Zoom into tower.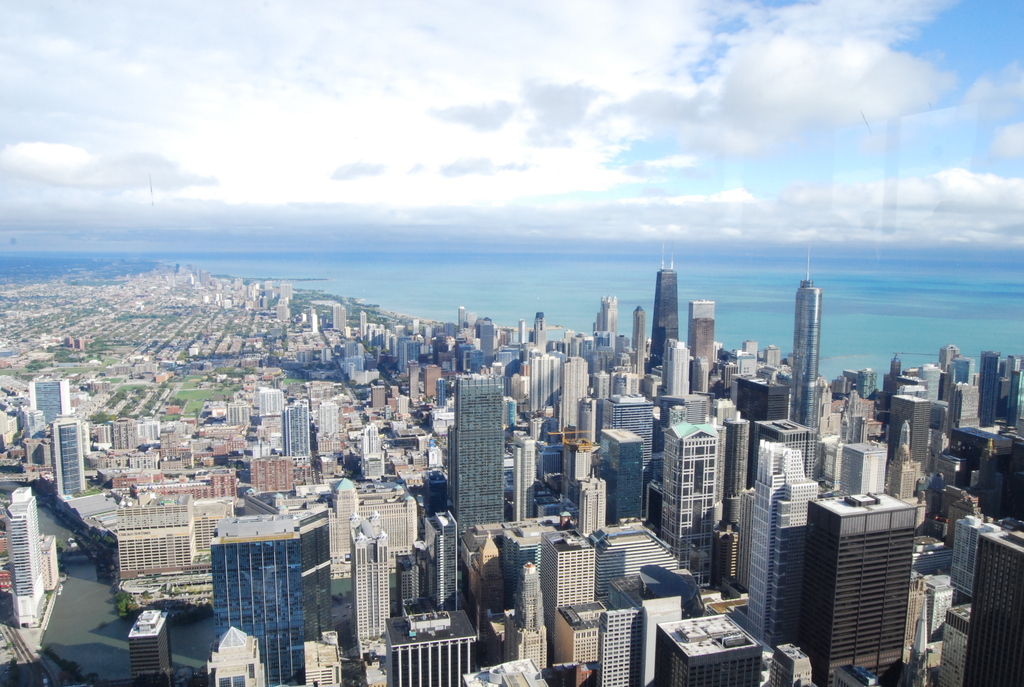
Zoom target: 546,527,596,652.
